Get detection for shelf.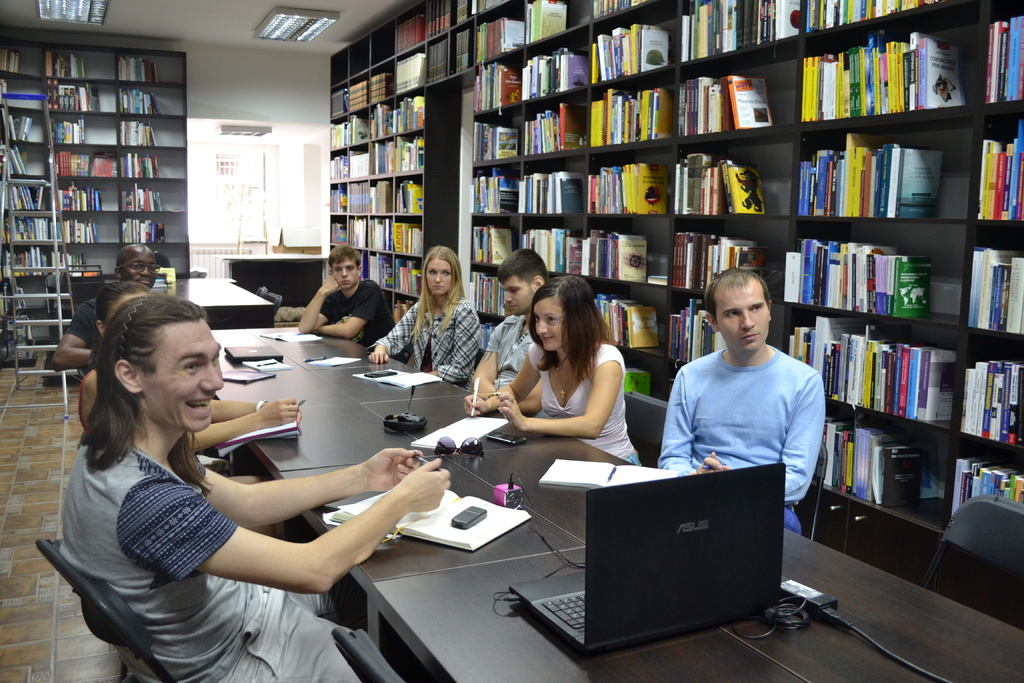
Detection: x1=445 y1=0 x2=470 y2=33.
